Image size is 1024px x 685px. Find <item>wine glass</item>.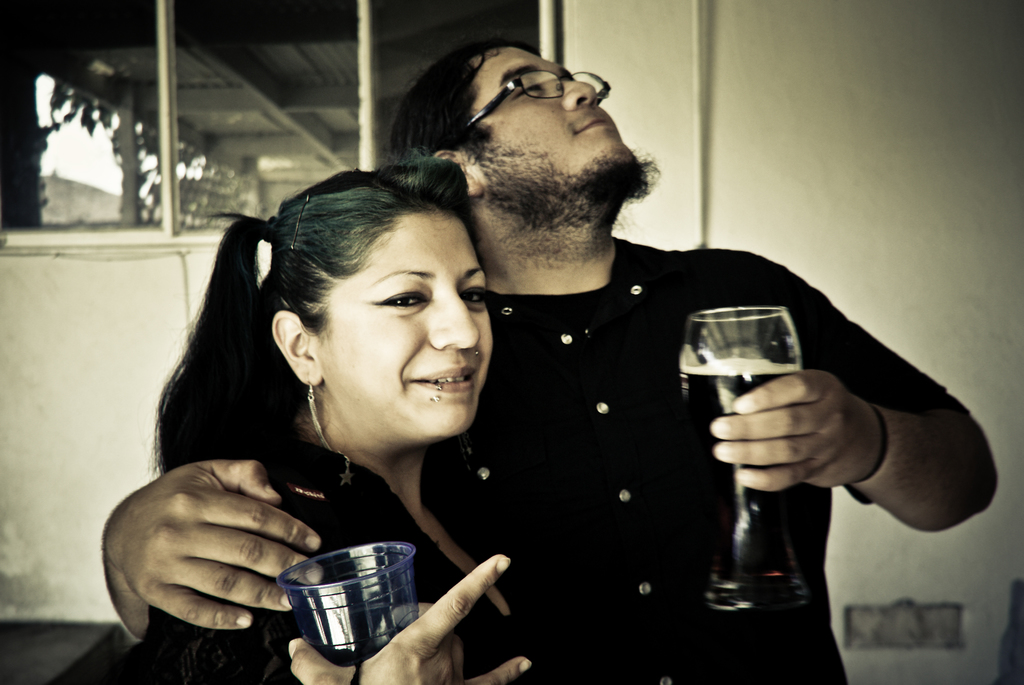
(677, 297, 812, 623).
